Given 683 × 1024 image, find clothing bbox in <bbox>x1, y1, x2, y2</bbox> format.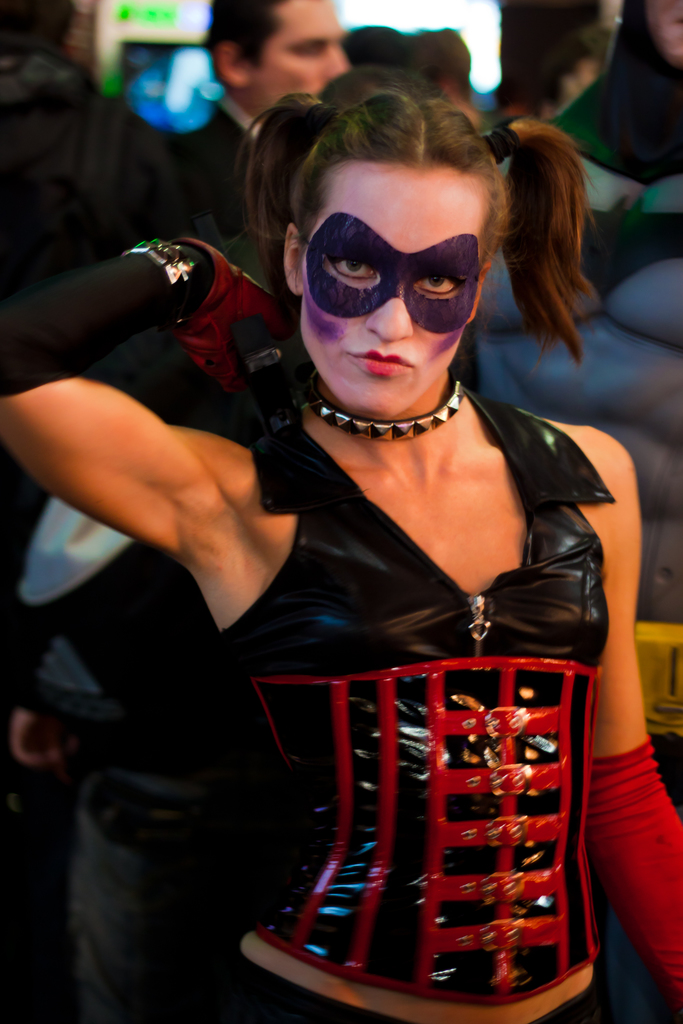
<bbox>18, 494, 301, 1023</bbox>.
